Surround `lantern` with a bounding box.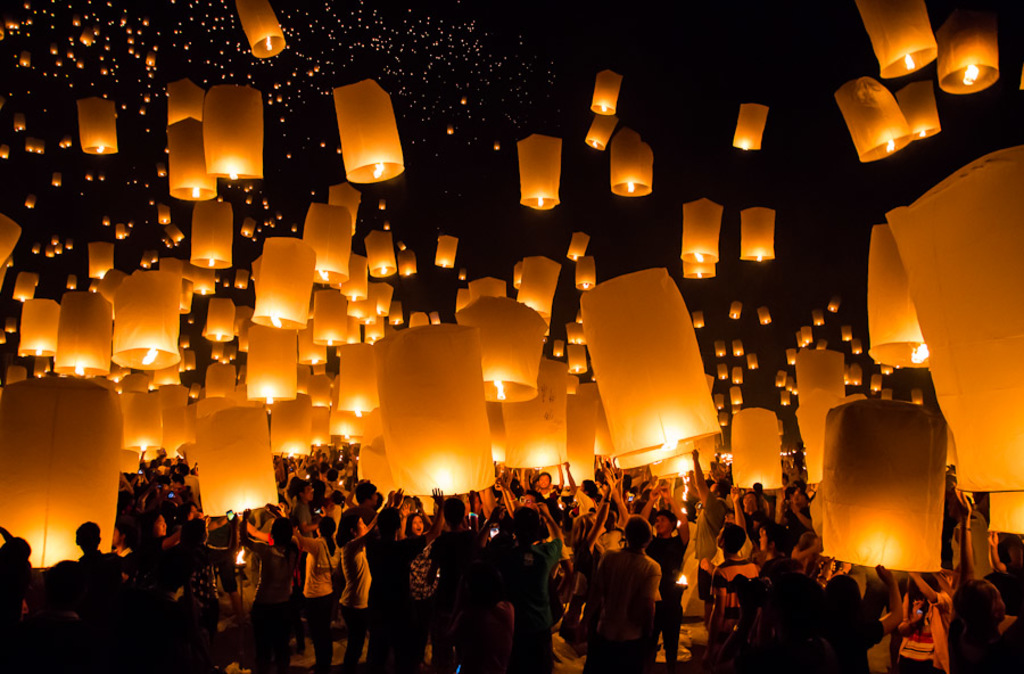
x1=580, y1=264, x2=722, y2=468.
